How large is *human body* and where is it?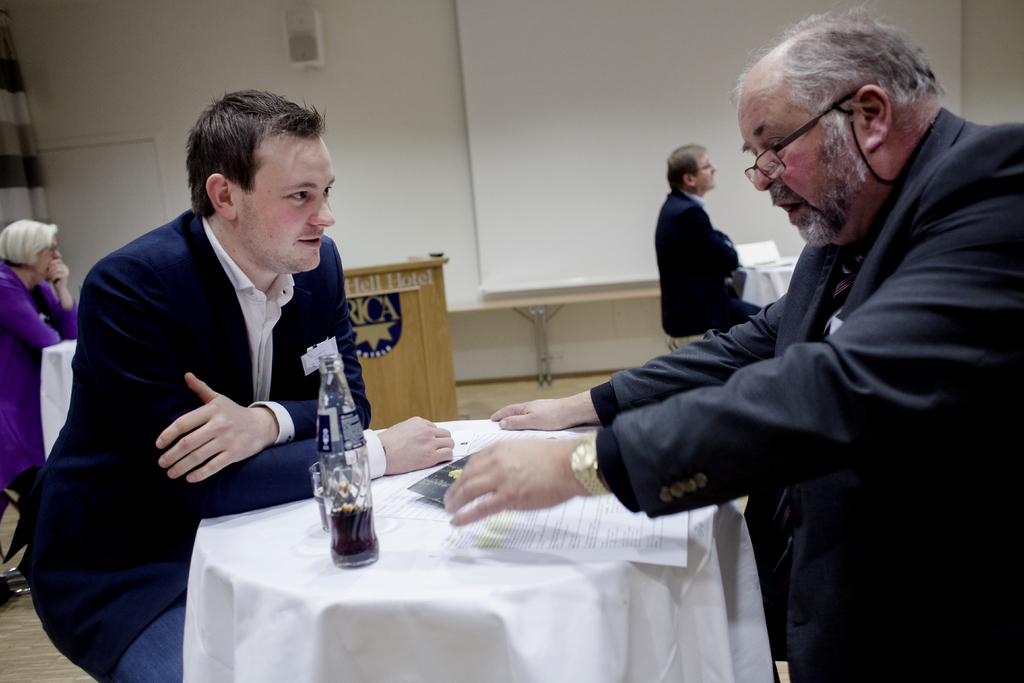
Bounding box: bbox=(440, 7, 1023, 682).
